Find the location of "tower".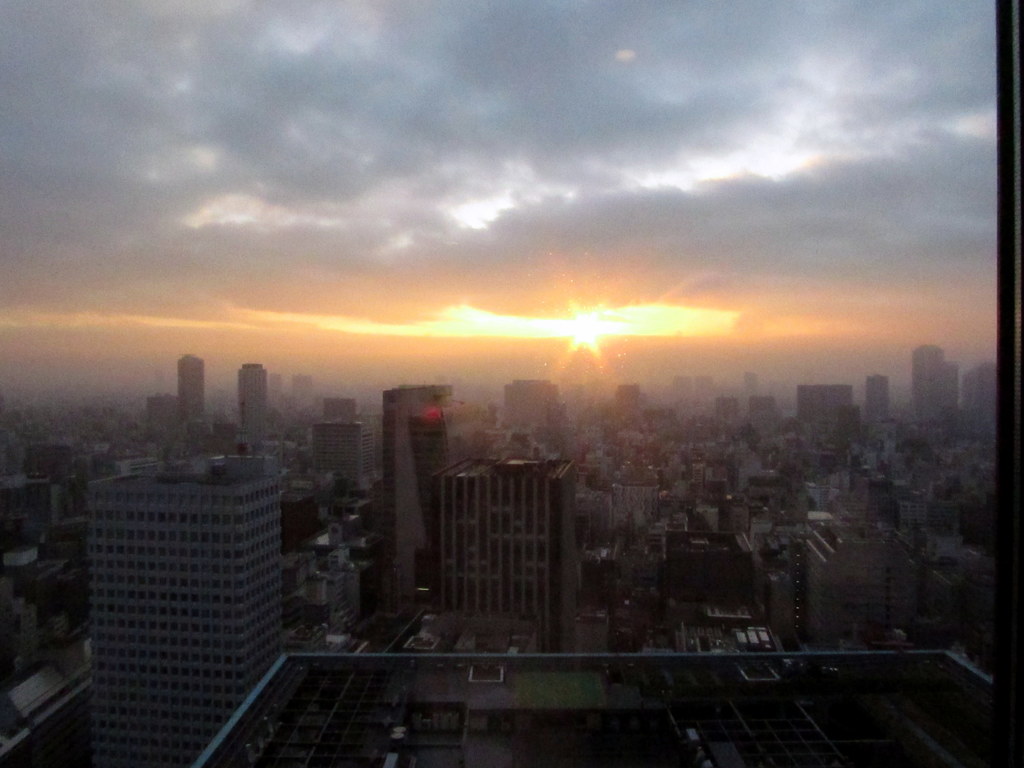
Location: l=429, t=449, r=567, b=636.
